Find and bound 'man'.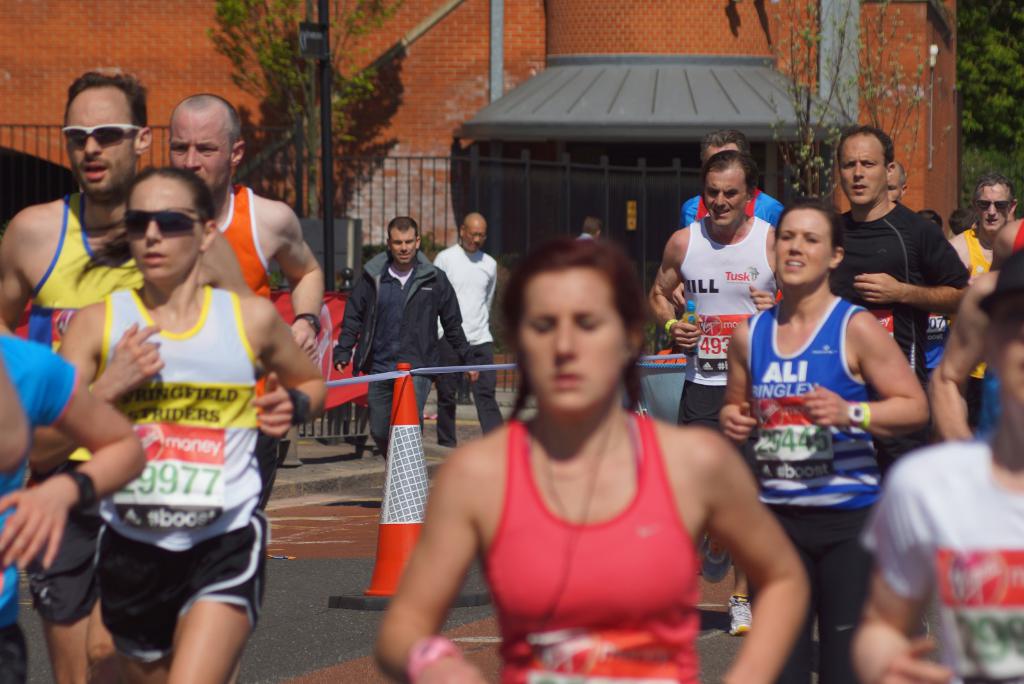
Bound: {"x1": 163, "y1": 88, "x2": 328, "y2": 514}.
